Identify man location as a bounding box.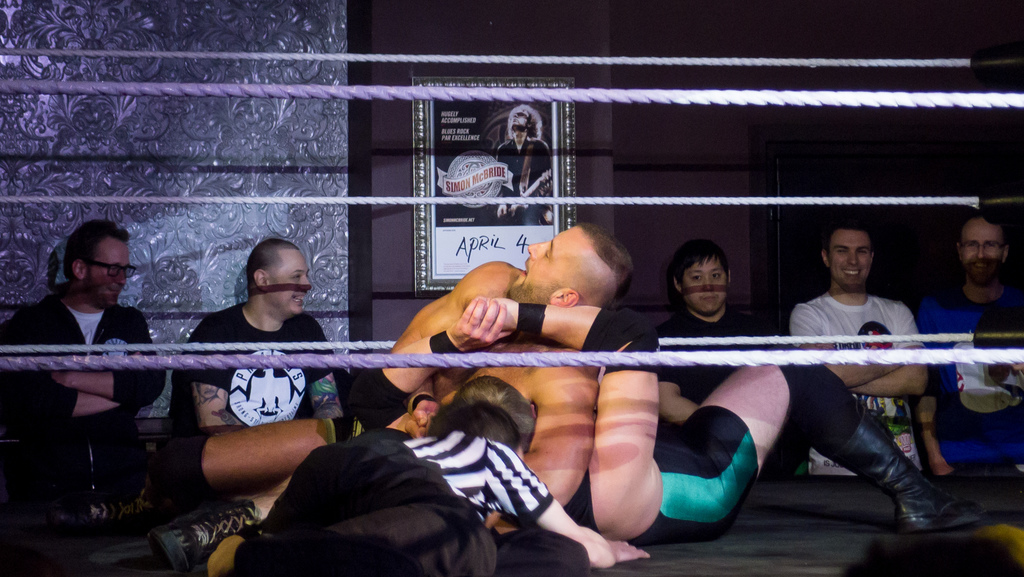
[218,401,640,576].
